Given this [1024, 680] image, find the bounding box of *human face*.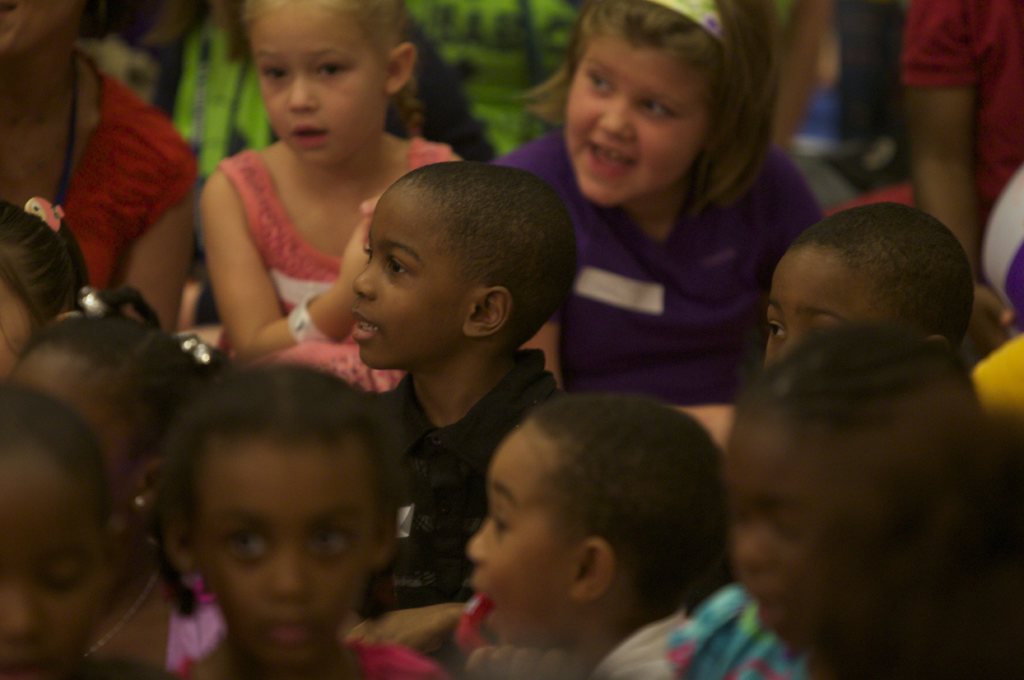
l=765, t=242, r=888, b=367.
